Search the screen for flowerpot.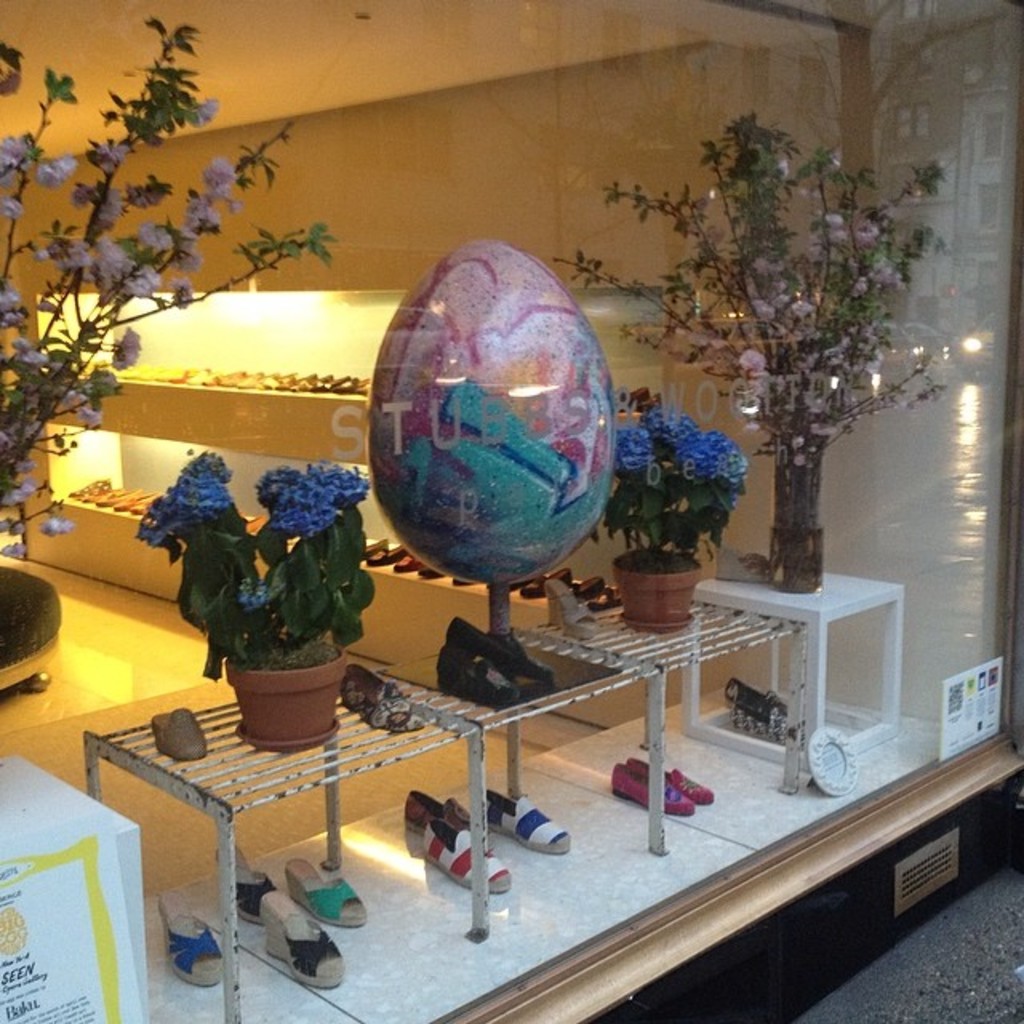
Found at 208,629,342,742.
